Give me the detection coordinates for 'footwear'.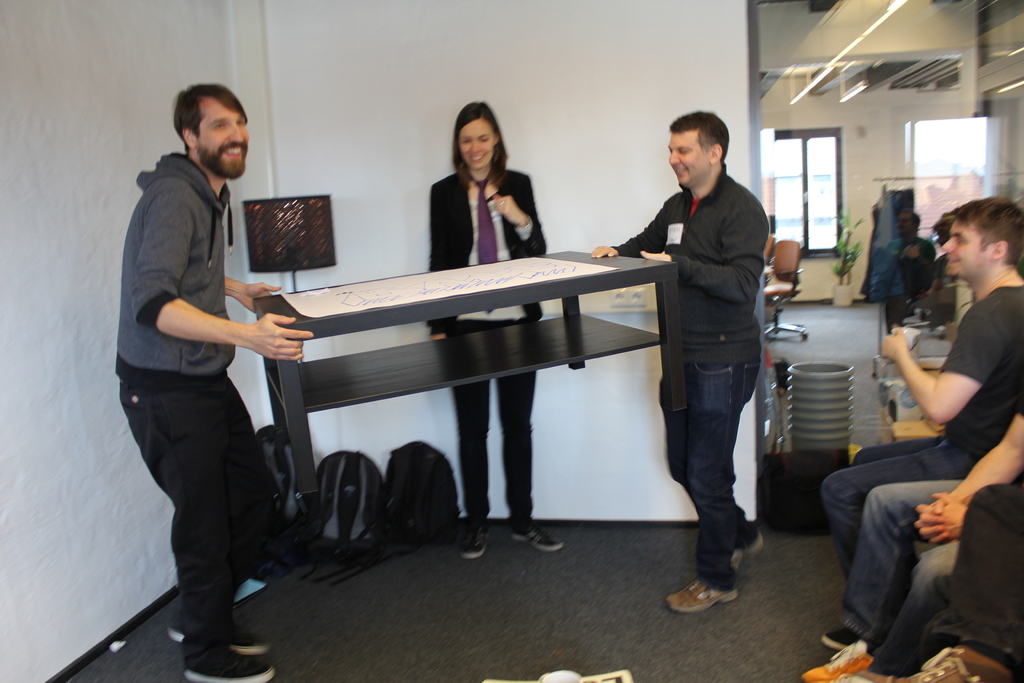
<box>510,522,565,552</box>.
